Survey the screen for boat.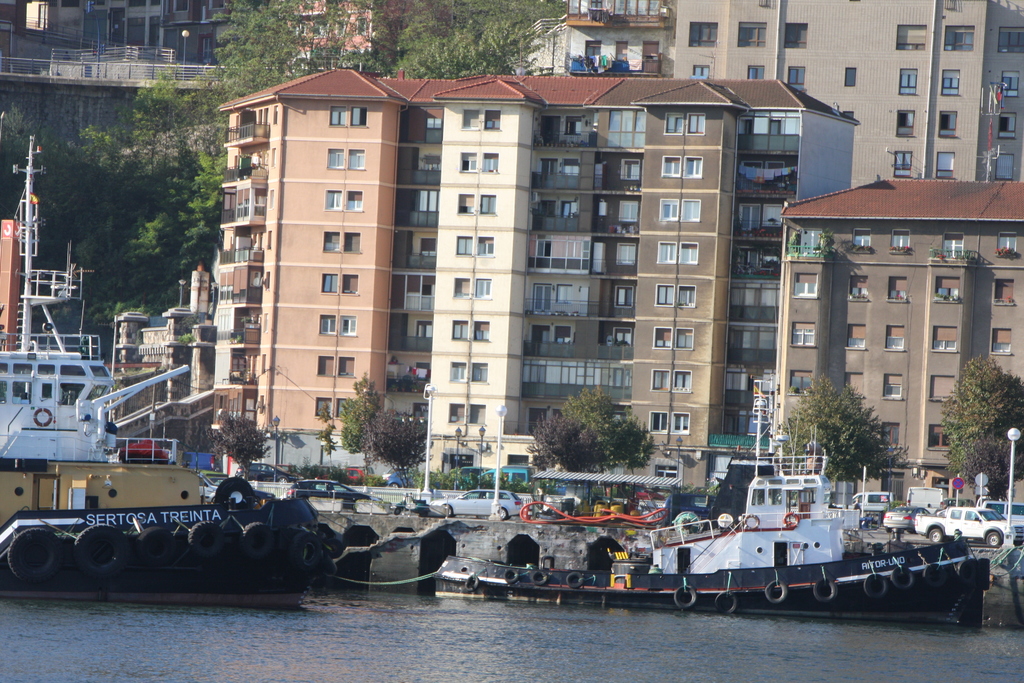
Survey found: [431, 229, 988, 630].
